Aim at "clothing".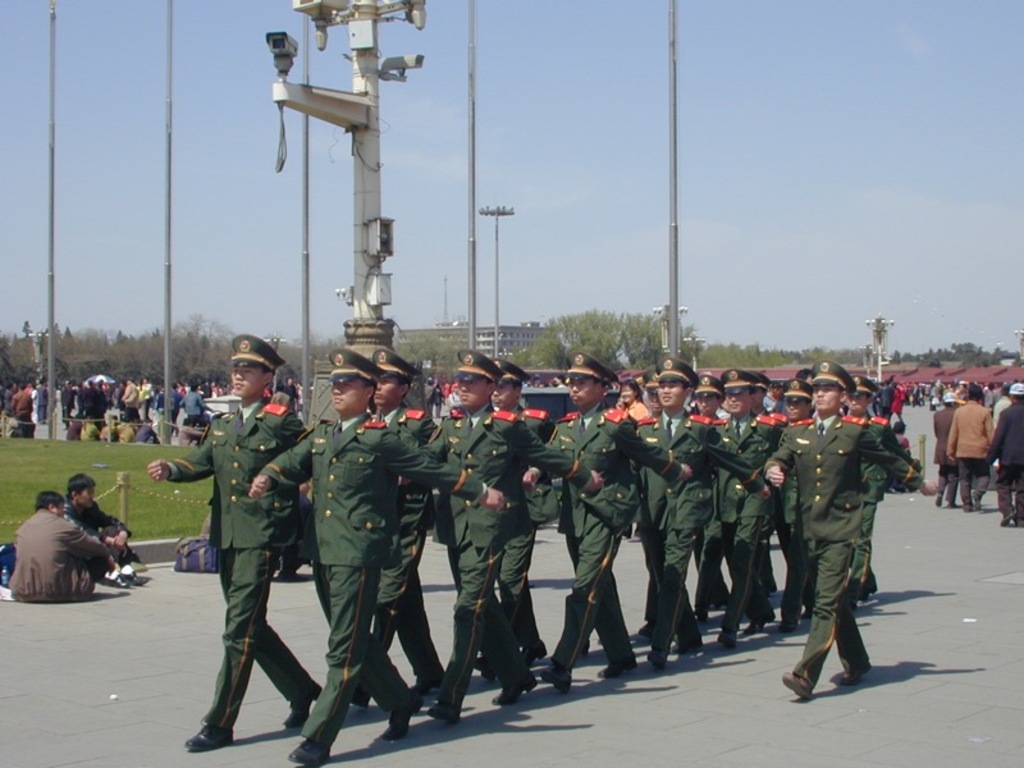
Aimed at locate(0, 389, 17, 417).
